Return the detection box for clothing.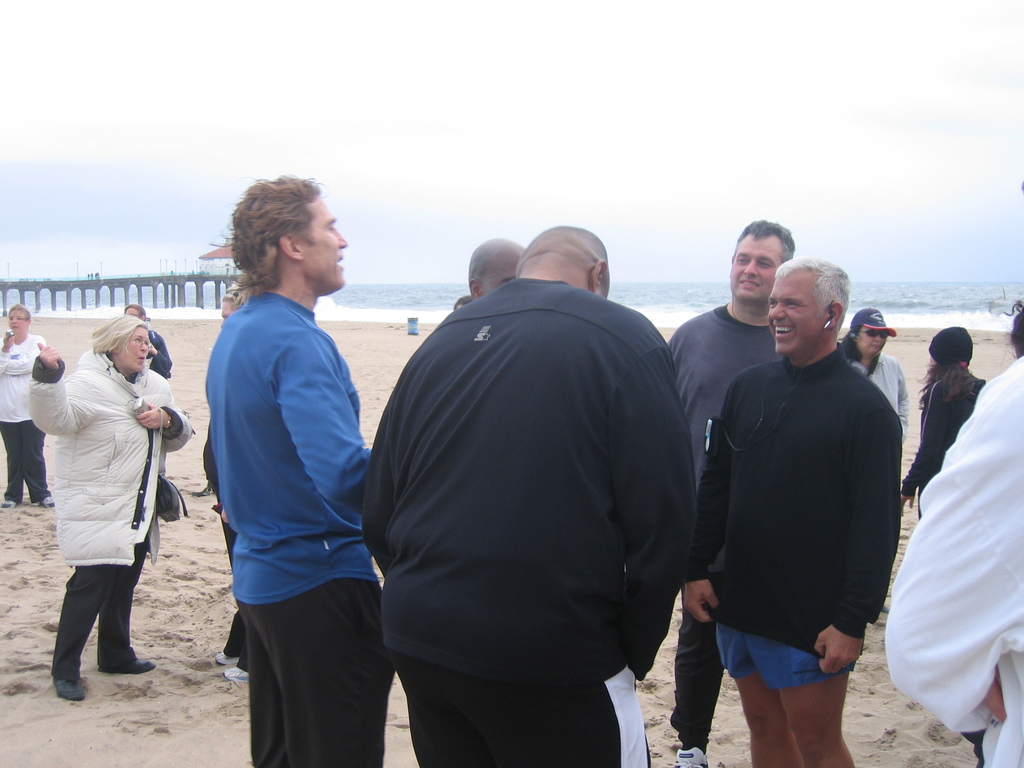
<box>205,304,397,767</box>.
